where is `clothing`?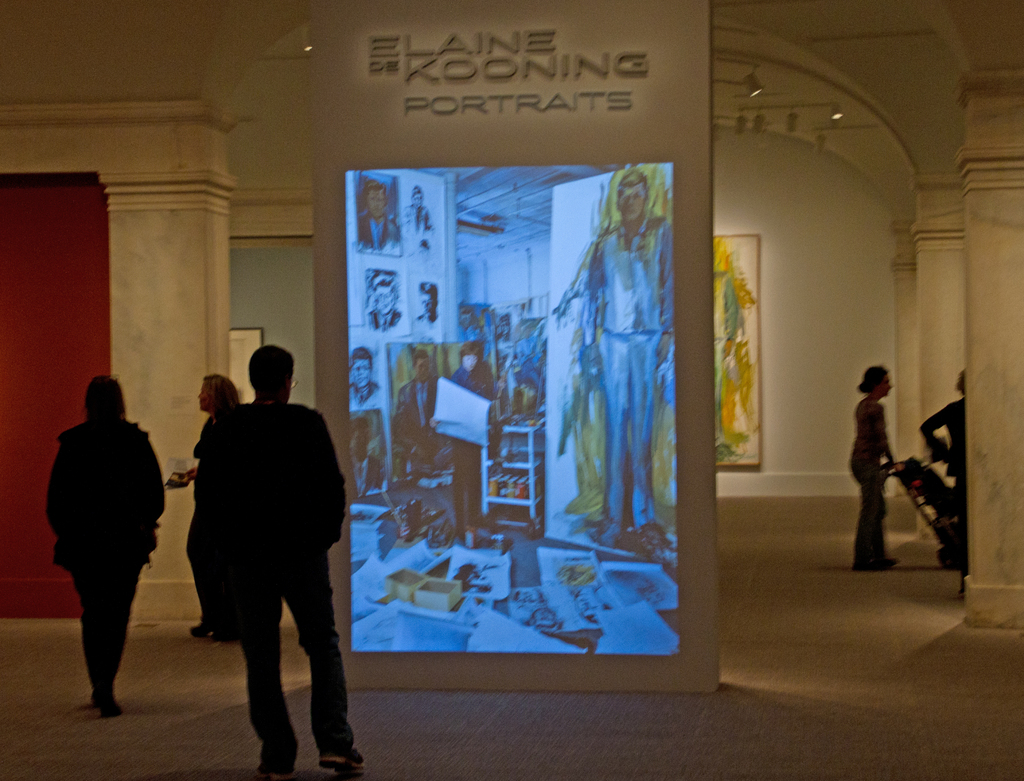
x1=913 y1=393 x2=966 y2=571.
